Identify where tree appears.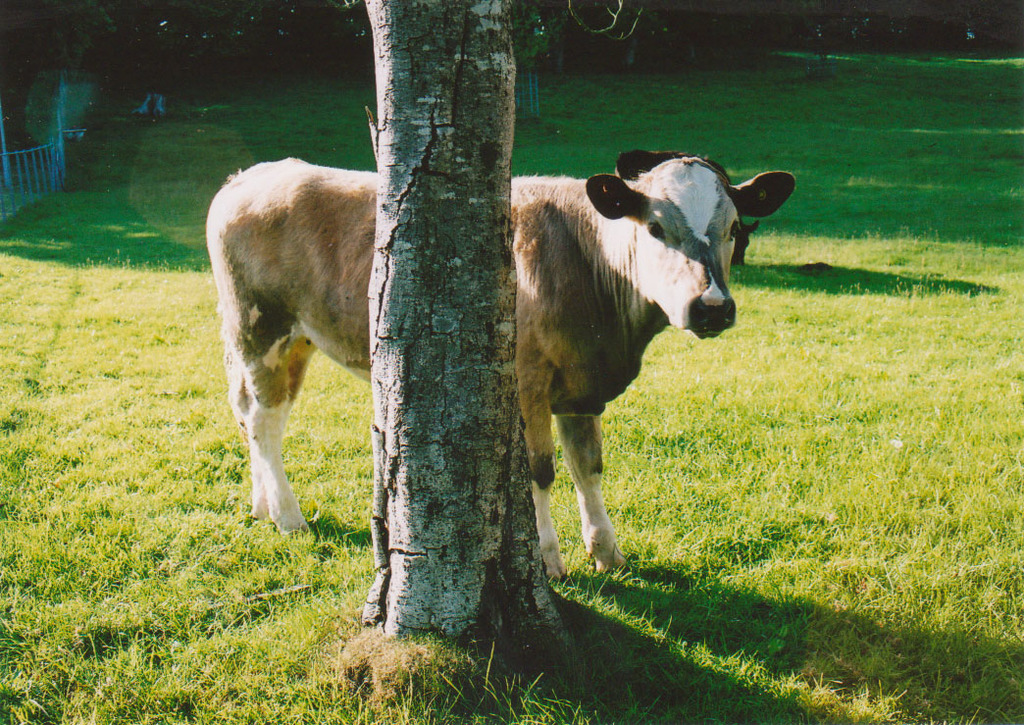
Appears at <box>358,0,590,686</box>.
